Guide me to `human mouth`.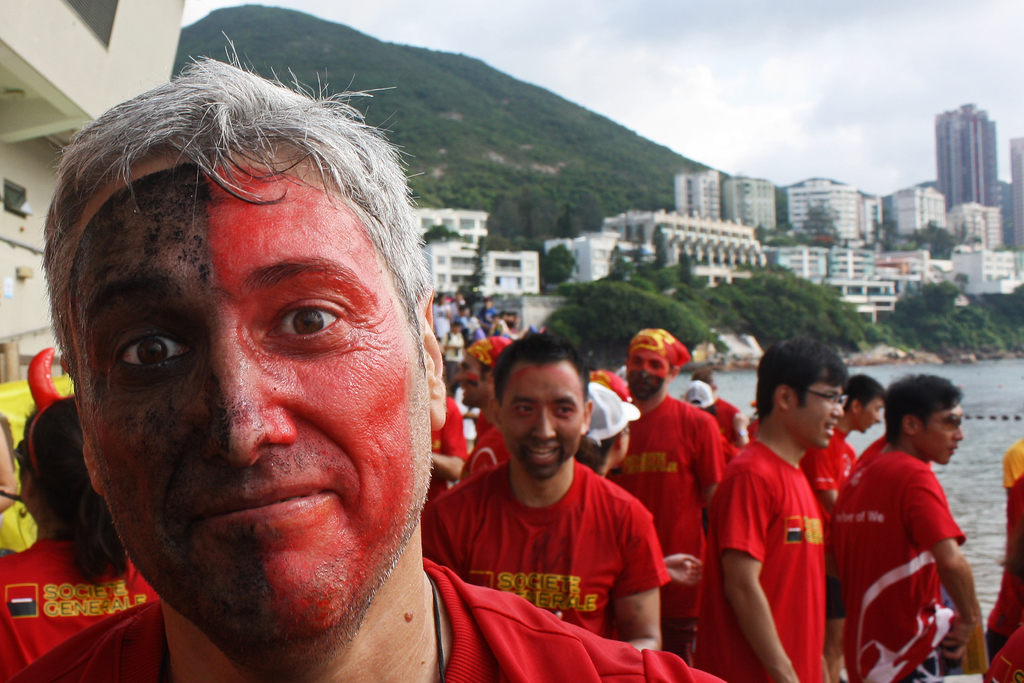
Guidance: box(197, 482, 333, 526).
